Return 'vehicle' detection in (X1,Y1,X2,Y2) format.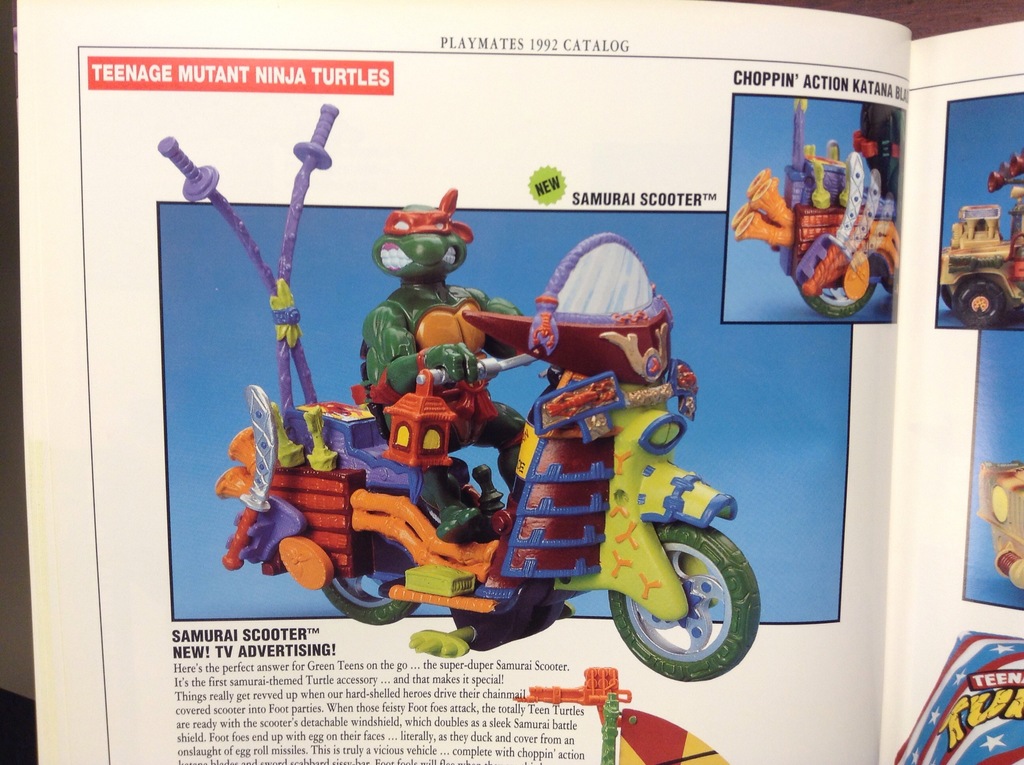
(269,223,744,676).
